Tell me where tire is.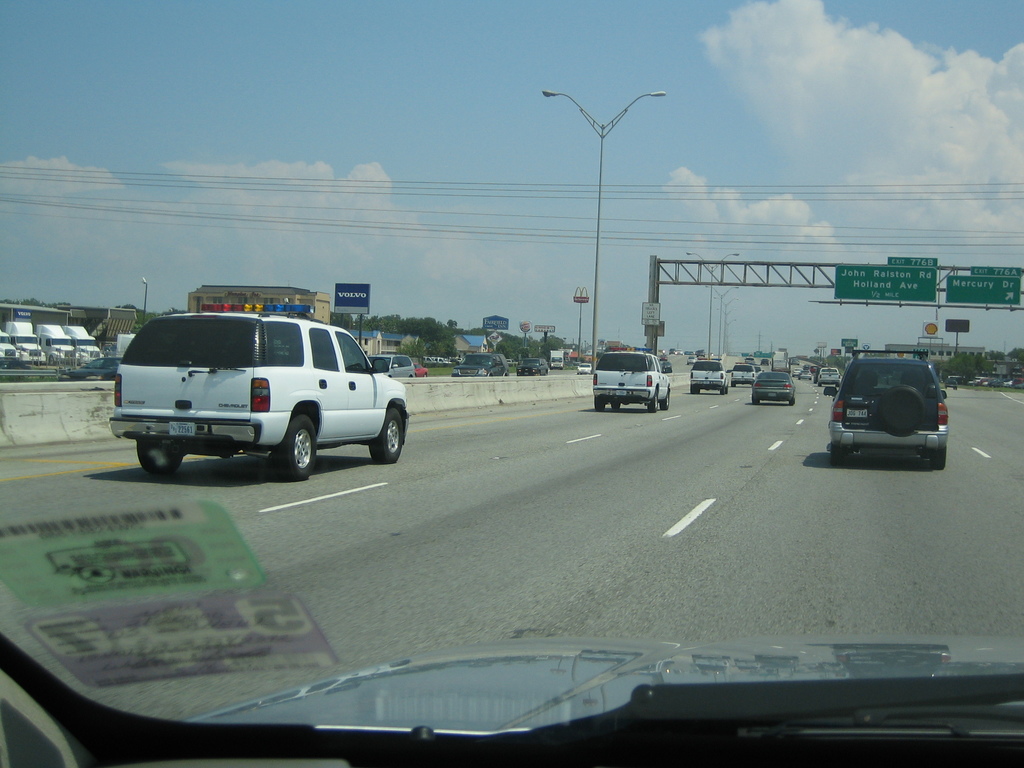
tire is at rect(47, 355, 53, 364).
